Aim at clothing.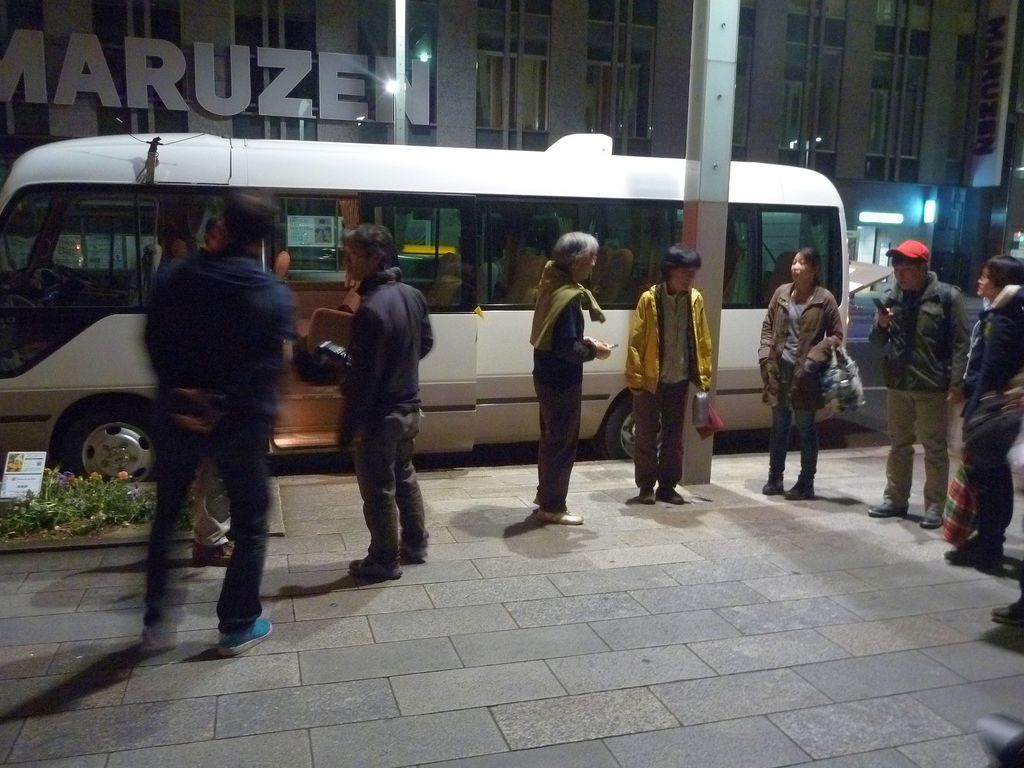
Aimed at region(196, 246, 213, 259).
